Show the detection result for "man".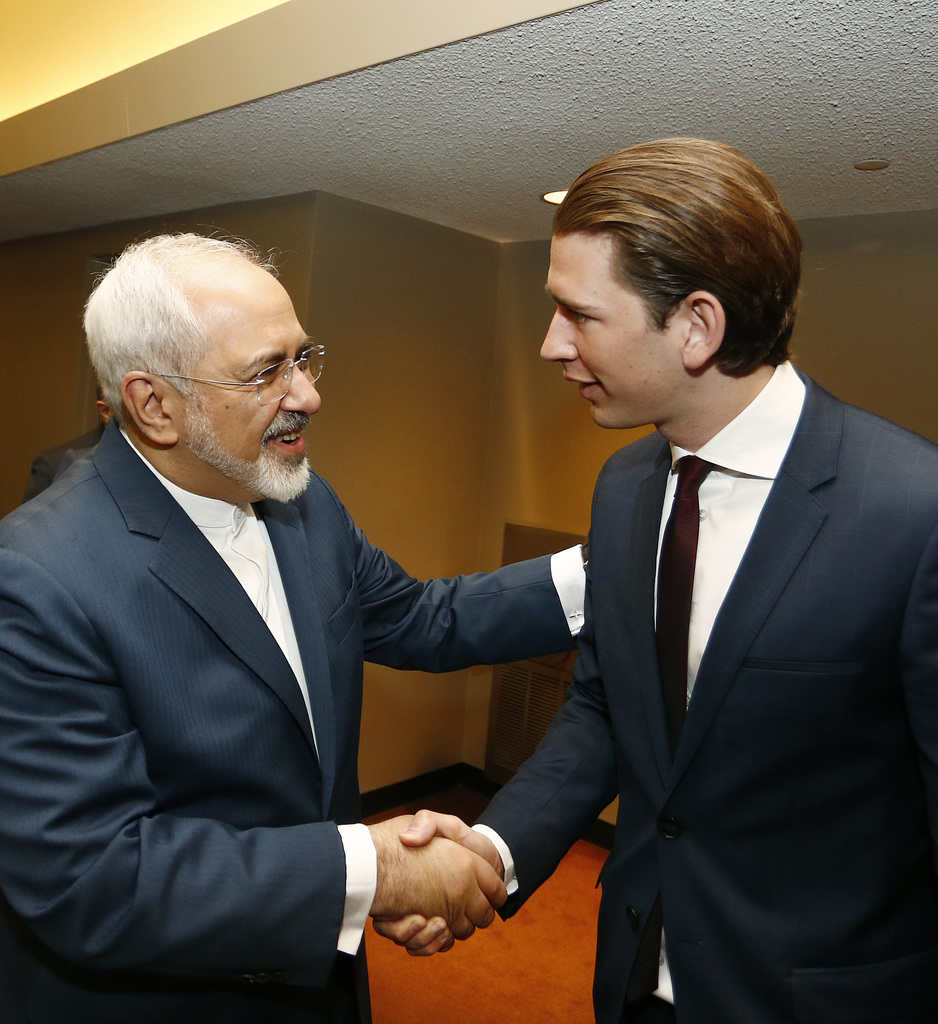
{"left": 12, "top": 192, "right": 577, "bottom": 1002}.
